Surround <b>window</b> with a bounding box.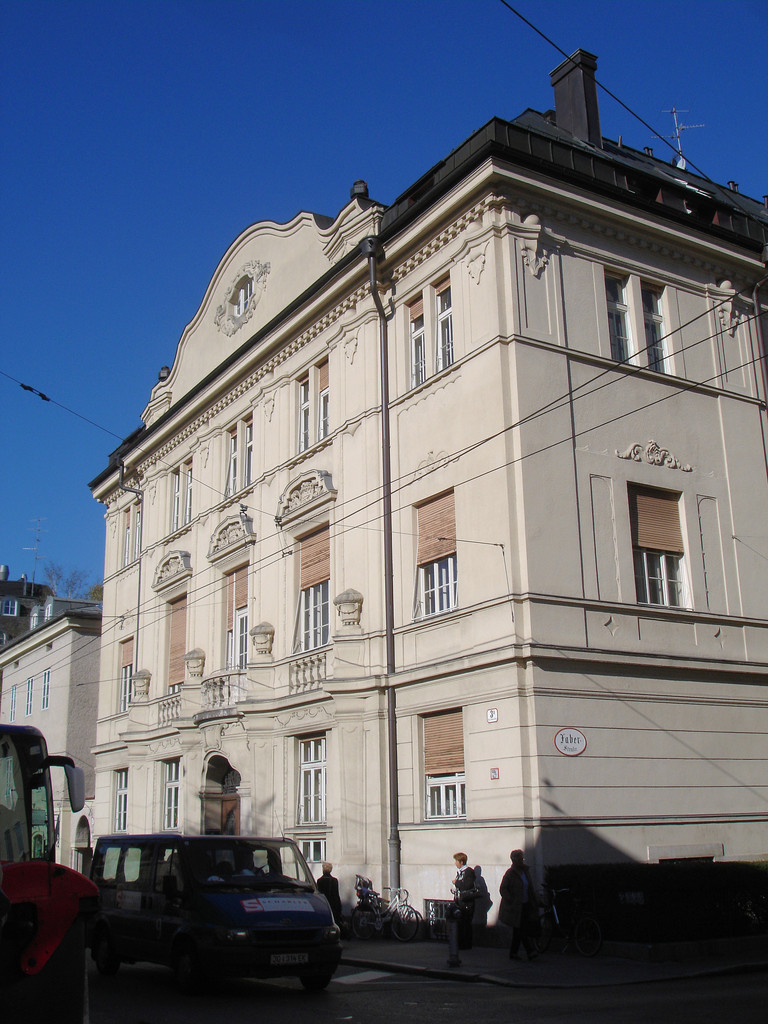
294, 737, 325, 830.
